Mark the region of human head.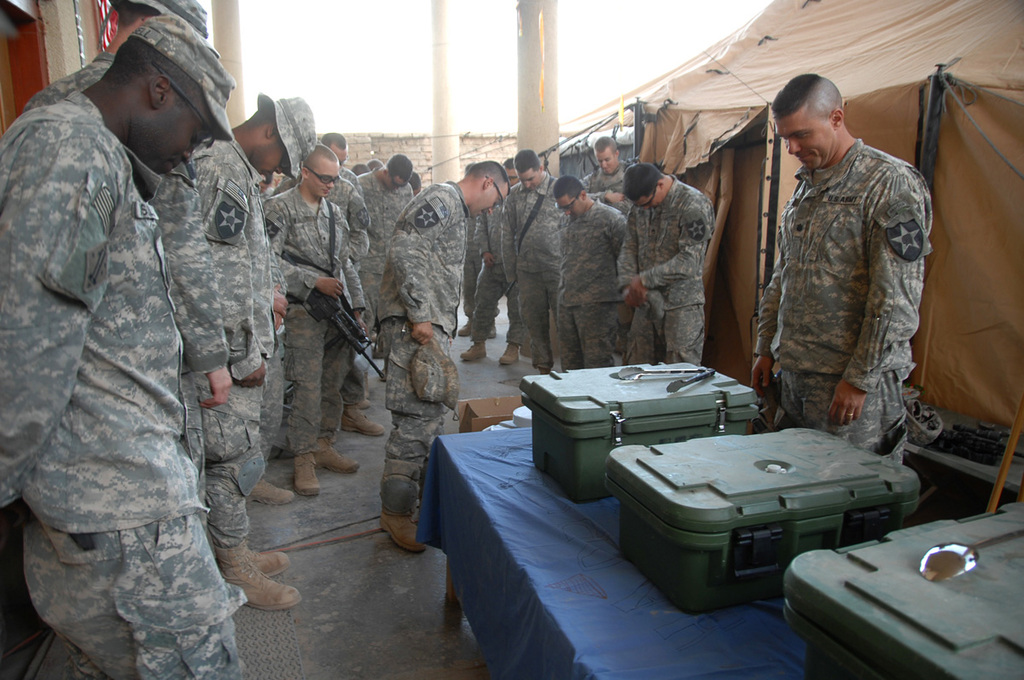
Region: 513/149/542/195.
